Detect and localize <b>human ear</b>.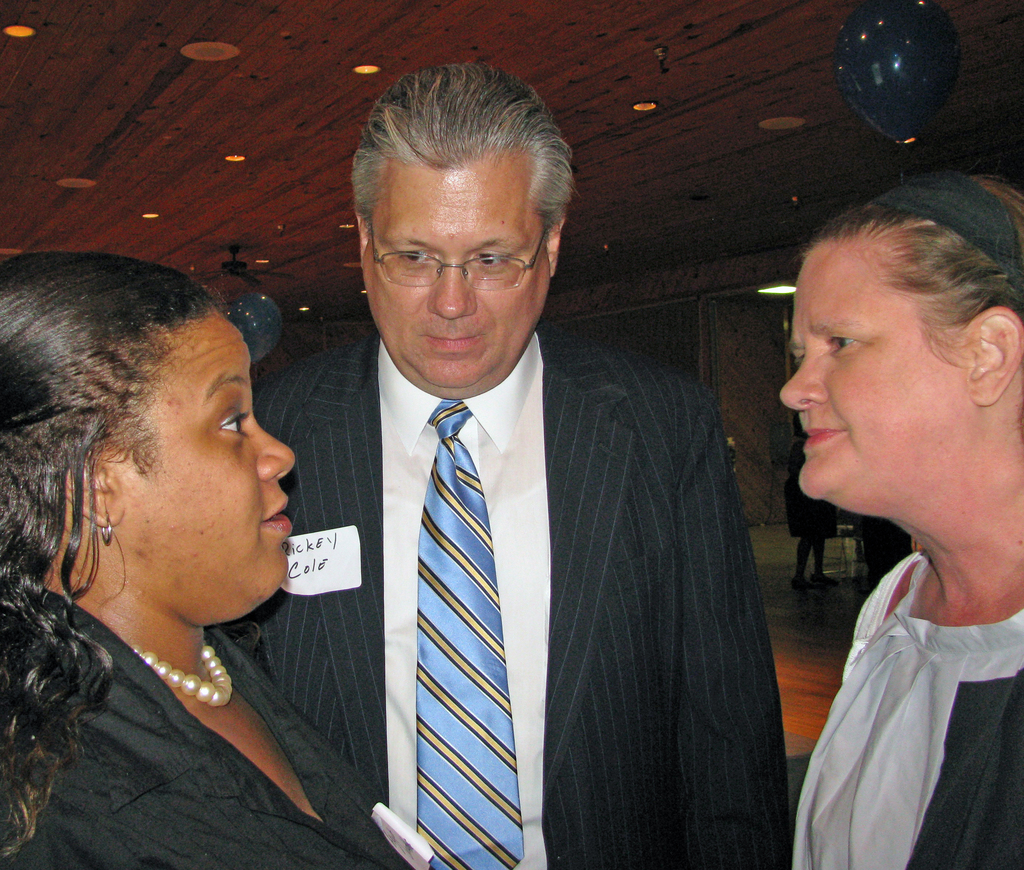
Localized at [58,457,125,524].
